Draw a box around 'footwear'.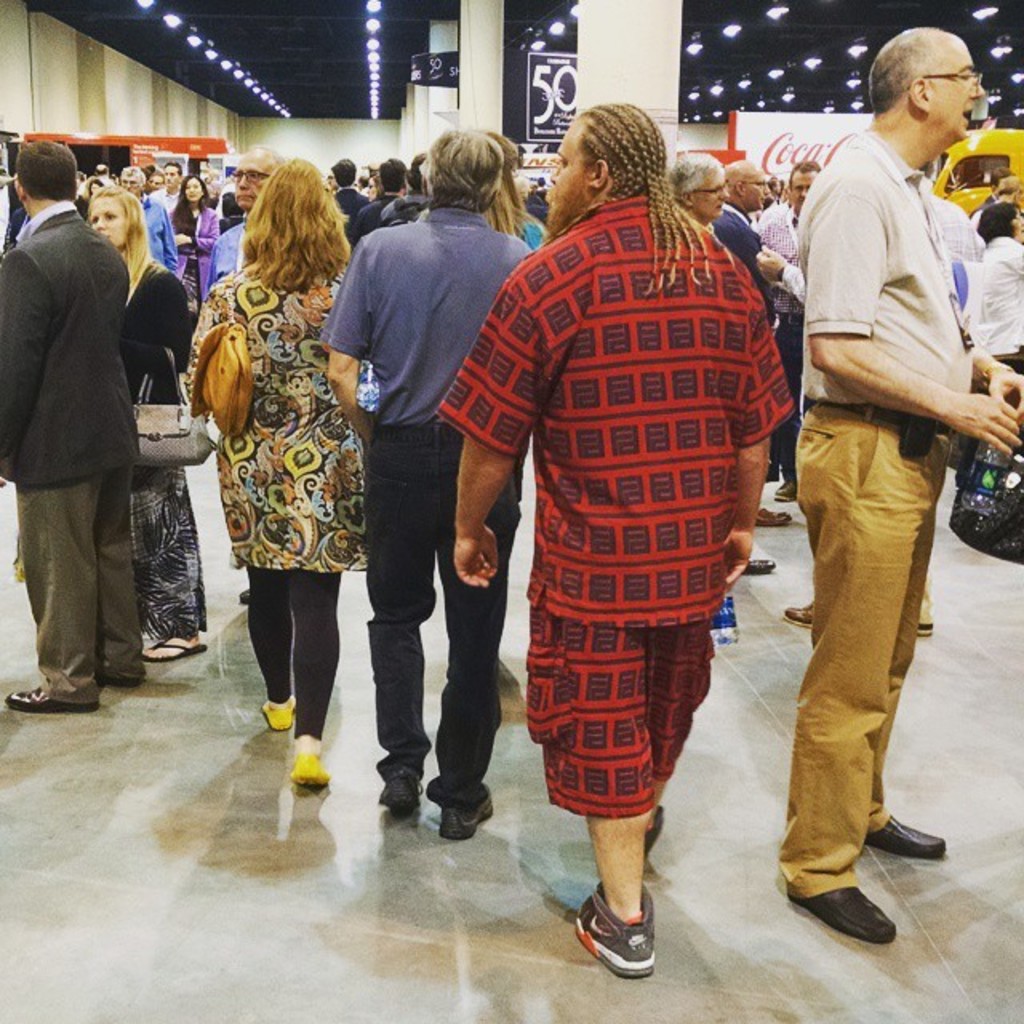
[left=378, top=773, right=419, bottom=814].
